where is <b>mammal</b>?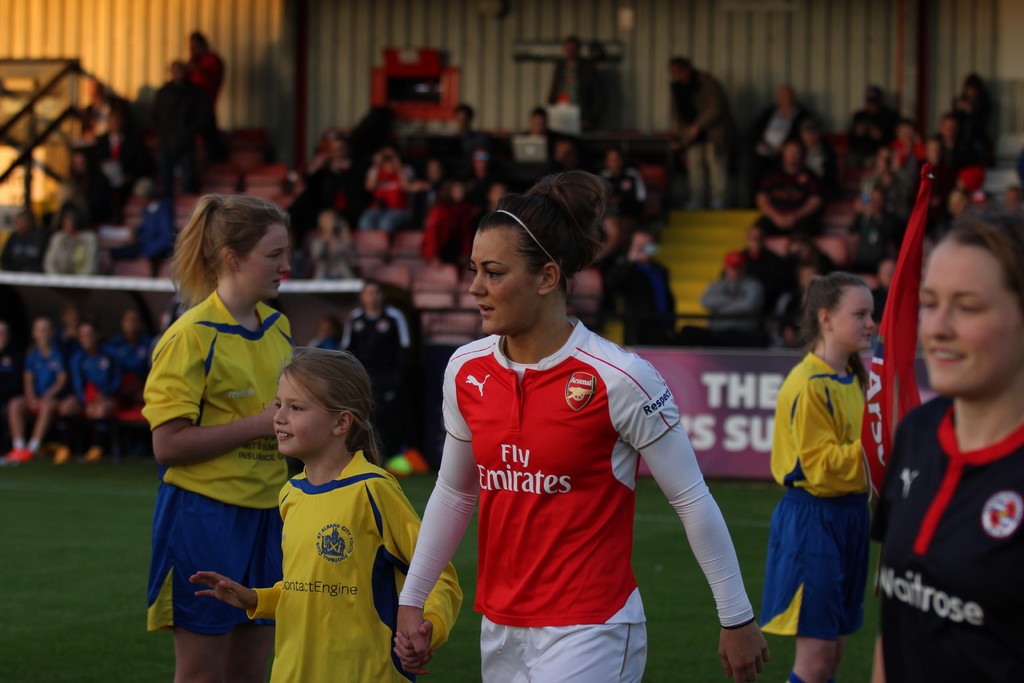
[left=63, top=318, right=116, bottom=470].
